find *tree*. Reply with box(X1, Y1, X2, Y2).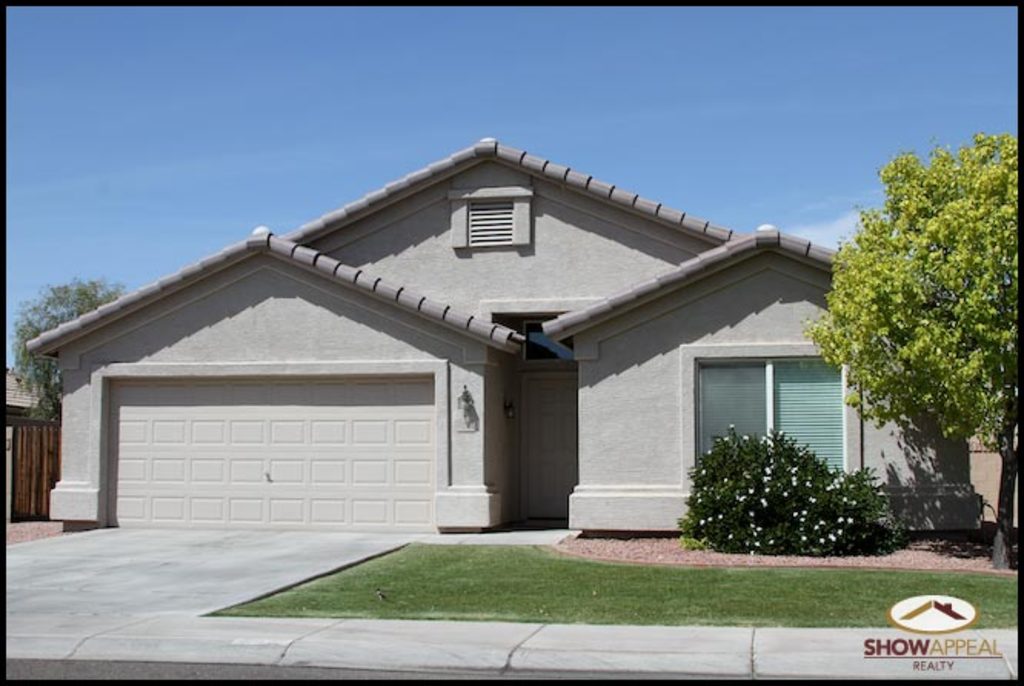
box(9, 275, 120, 421).
